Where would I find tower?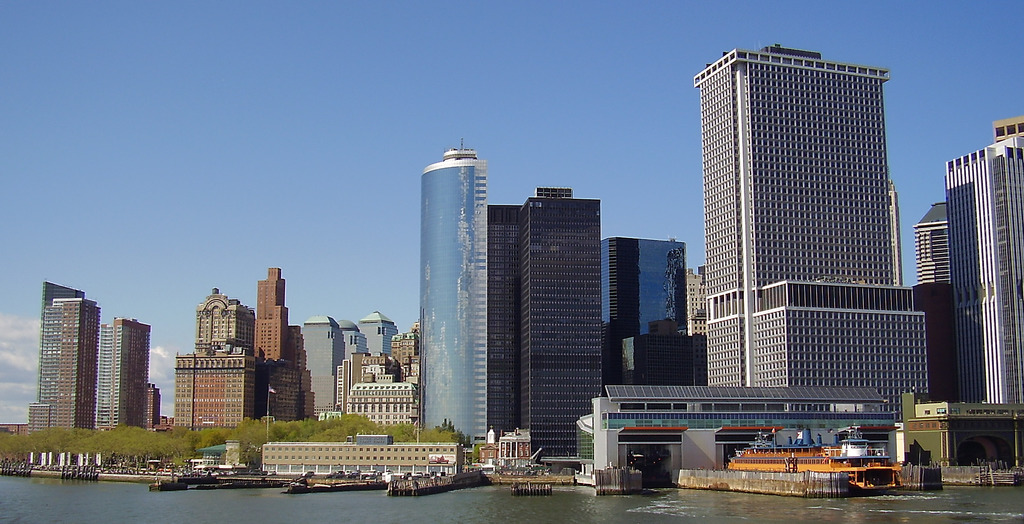
At 92 317 146 423.
